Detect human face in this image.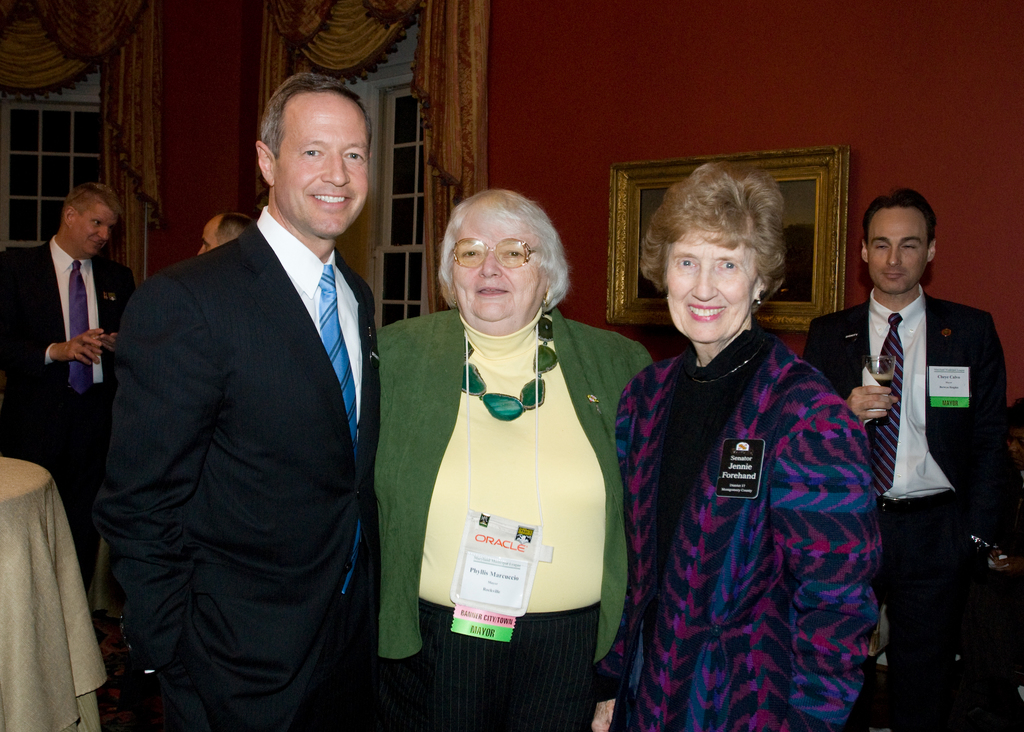
Detection: rect(275, 92, 367, 236).
